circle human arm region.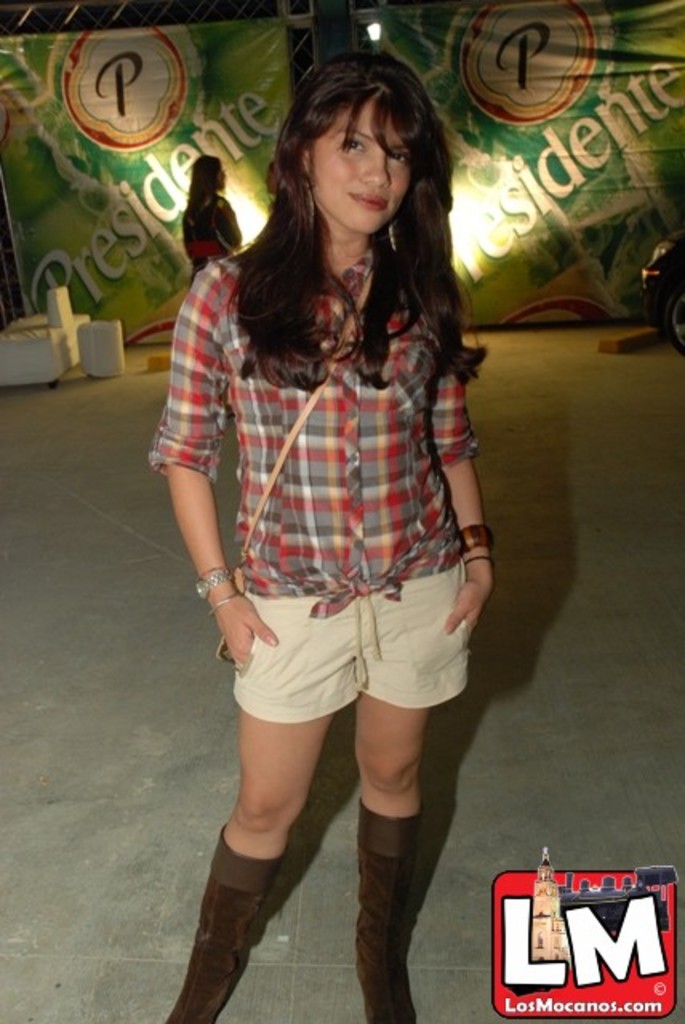
Region: (440, 258, 498, 642).
